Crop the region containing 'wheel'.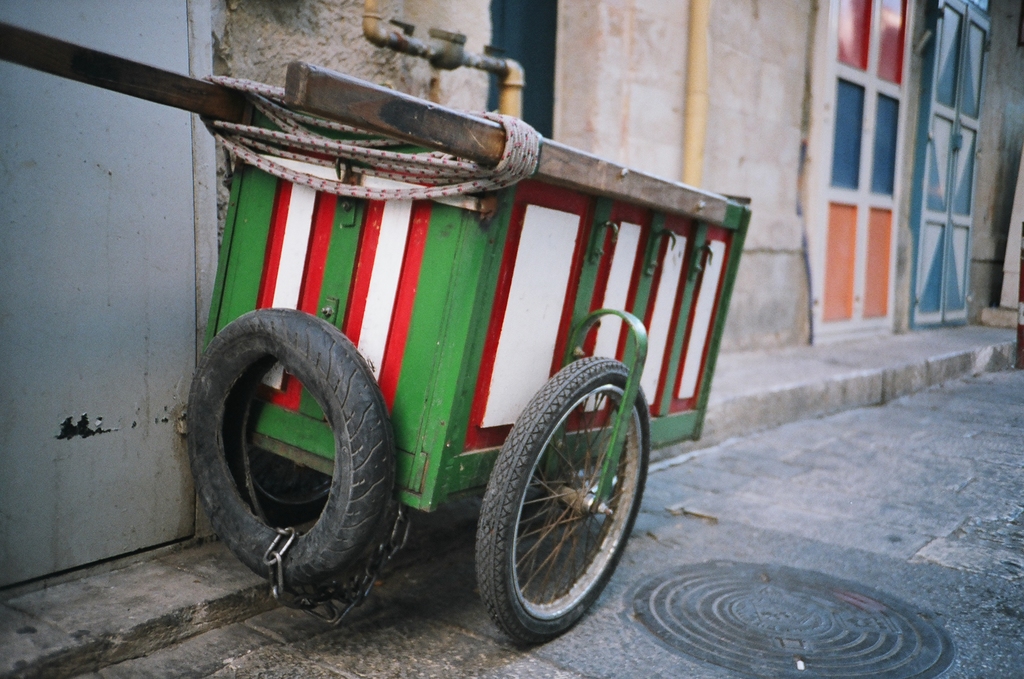
Crop region: select_region(472, 353, 652, 644).
